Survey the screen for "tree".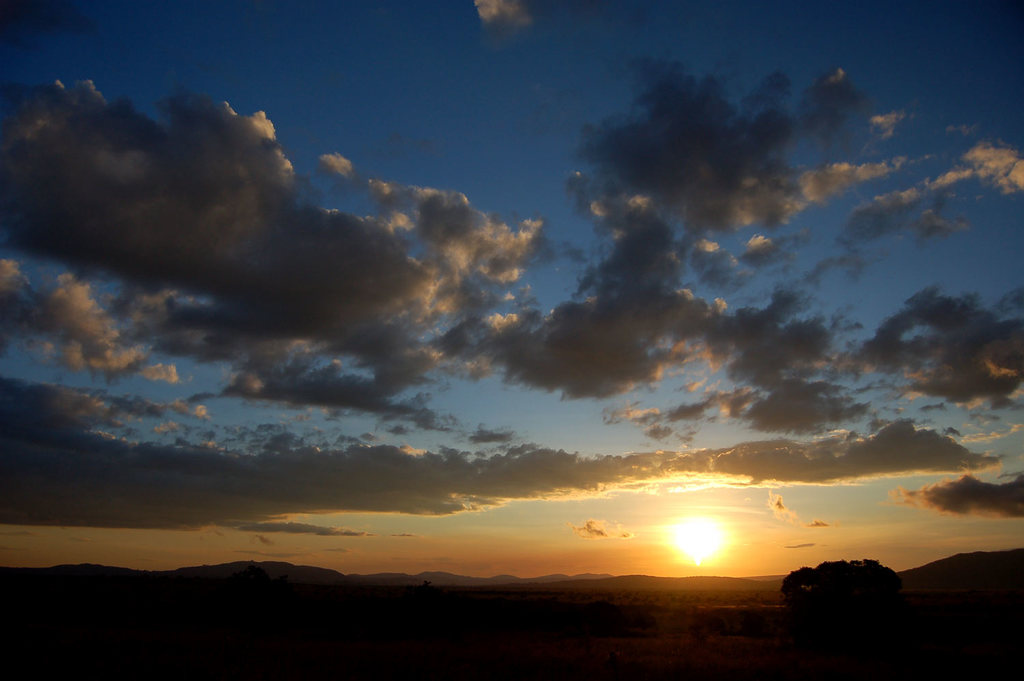
Survey found: box(790, 559, 926, 637).
